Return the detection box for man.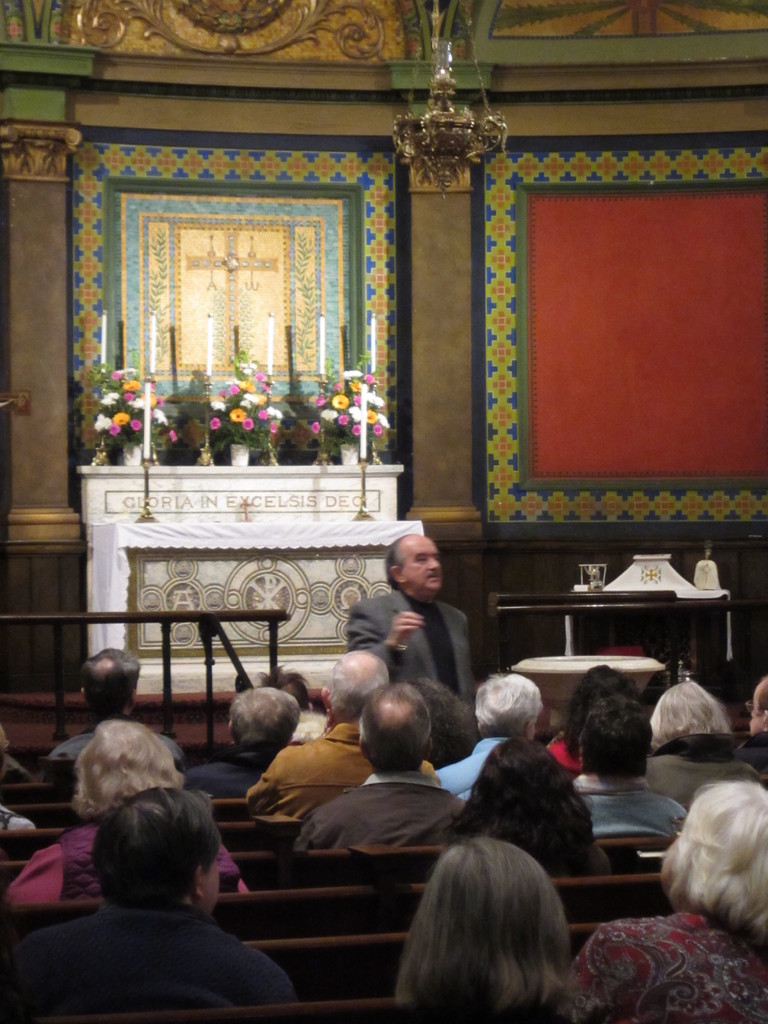
282, 679, 470, 858.
